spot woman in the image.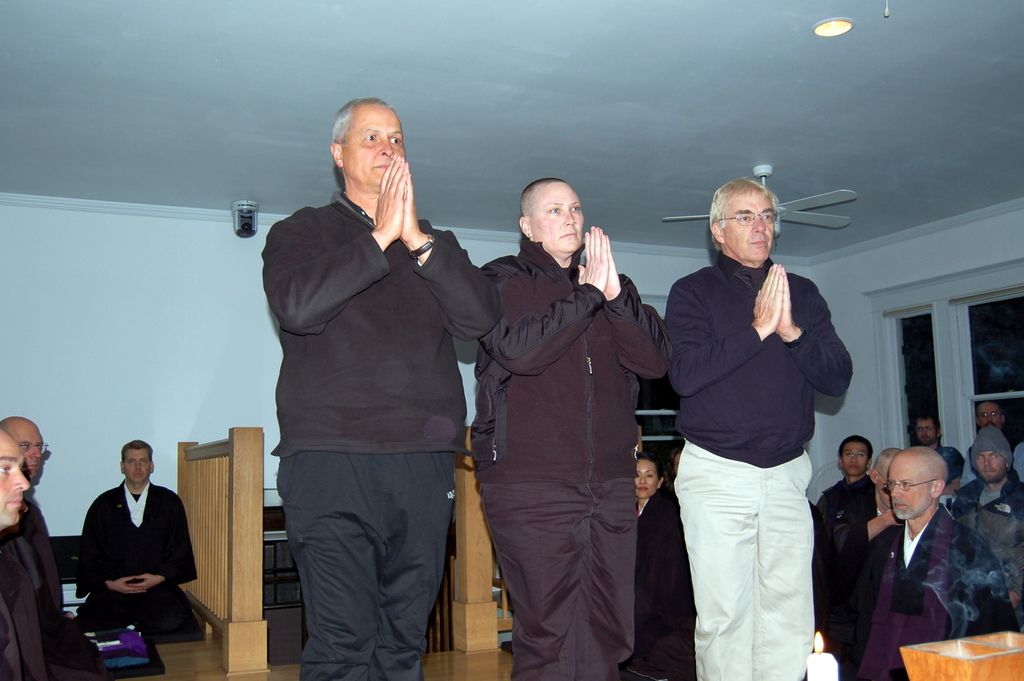
woman found at bbox=(637, 457, 697, 640).
